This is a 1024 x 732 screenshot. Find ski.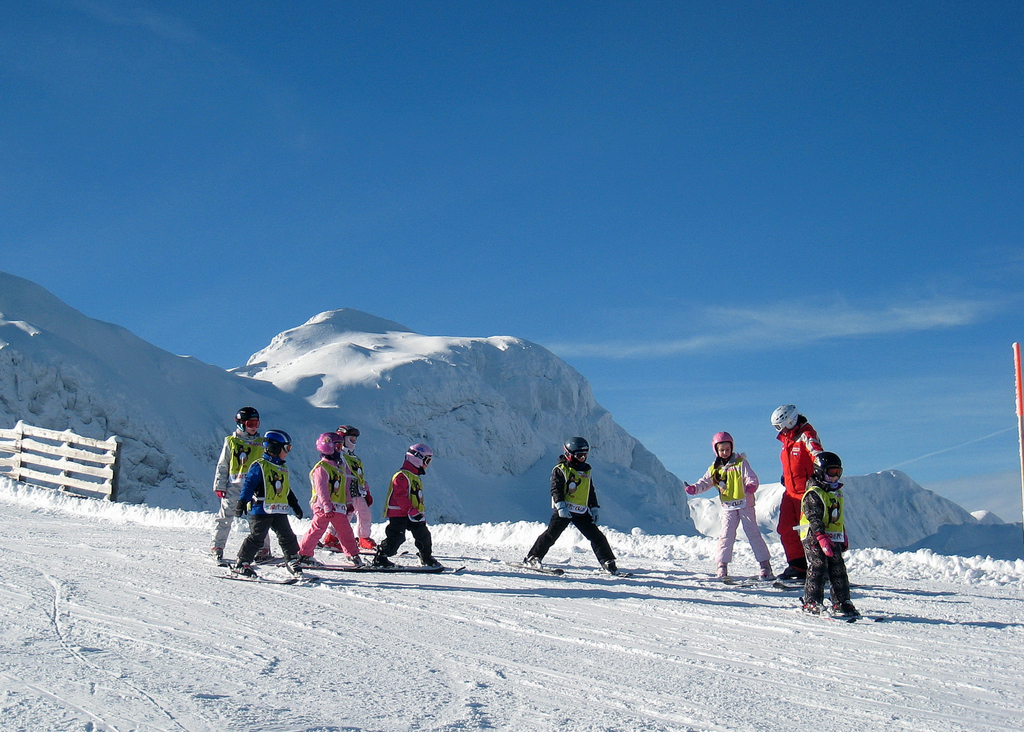
Bounding box: l=225, t=562, r=261, b=580.
